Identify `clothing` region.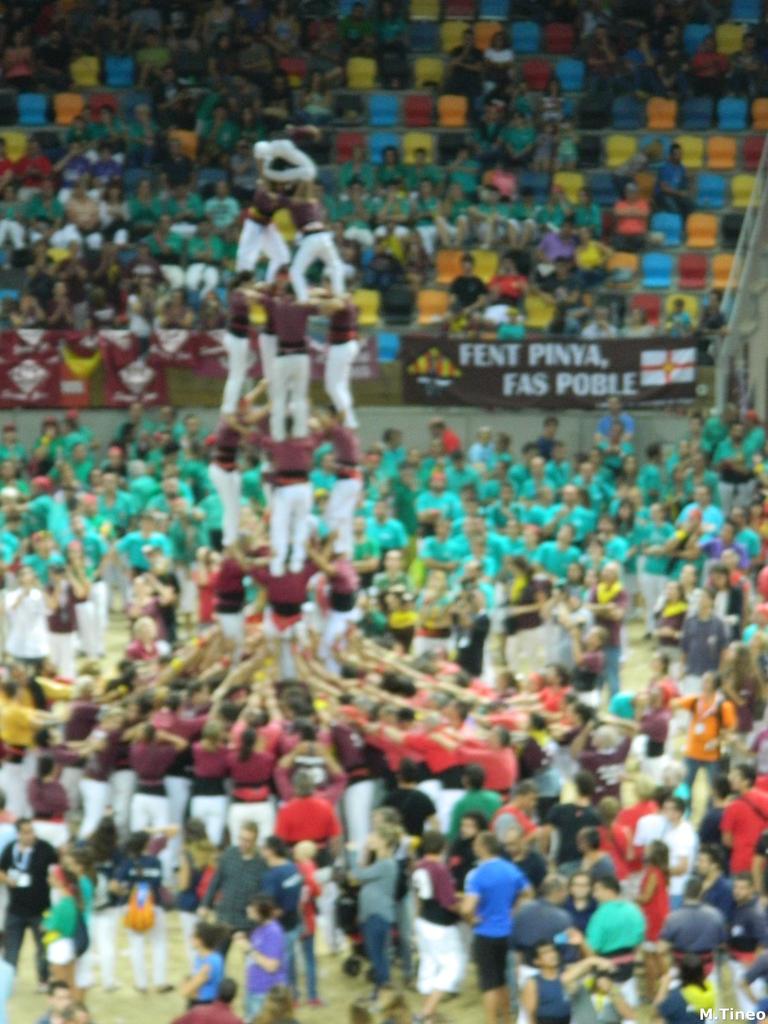
Region: bbox=[499, 893, 588, 965].
